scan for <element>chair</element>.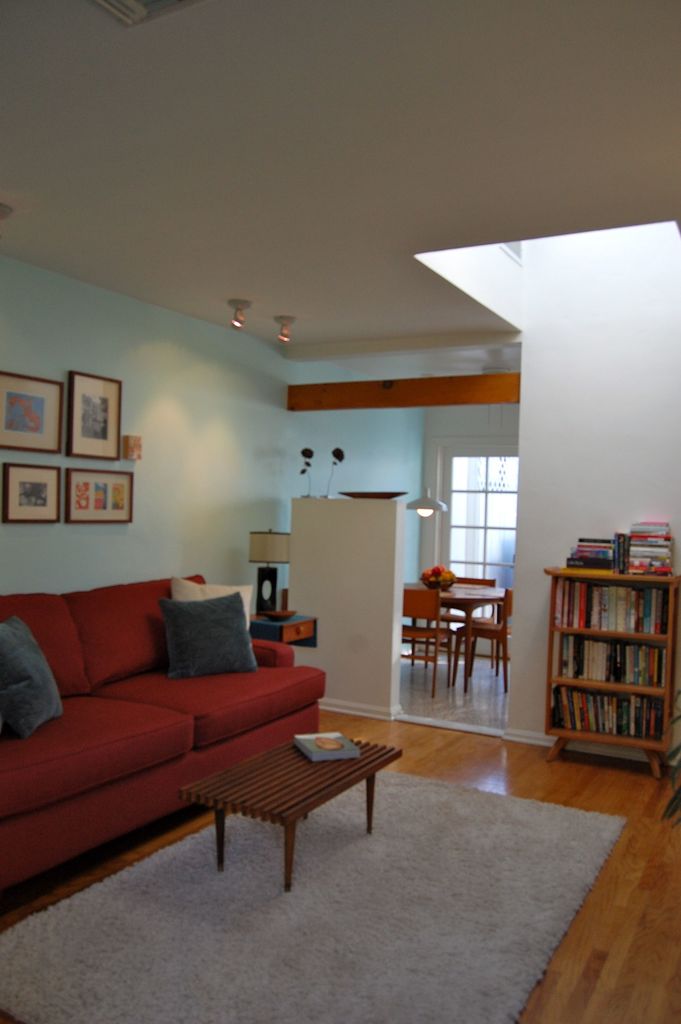
Scan result: [406,592,457,695].
